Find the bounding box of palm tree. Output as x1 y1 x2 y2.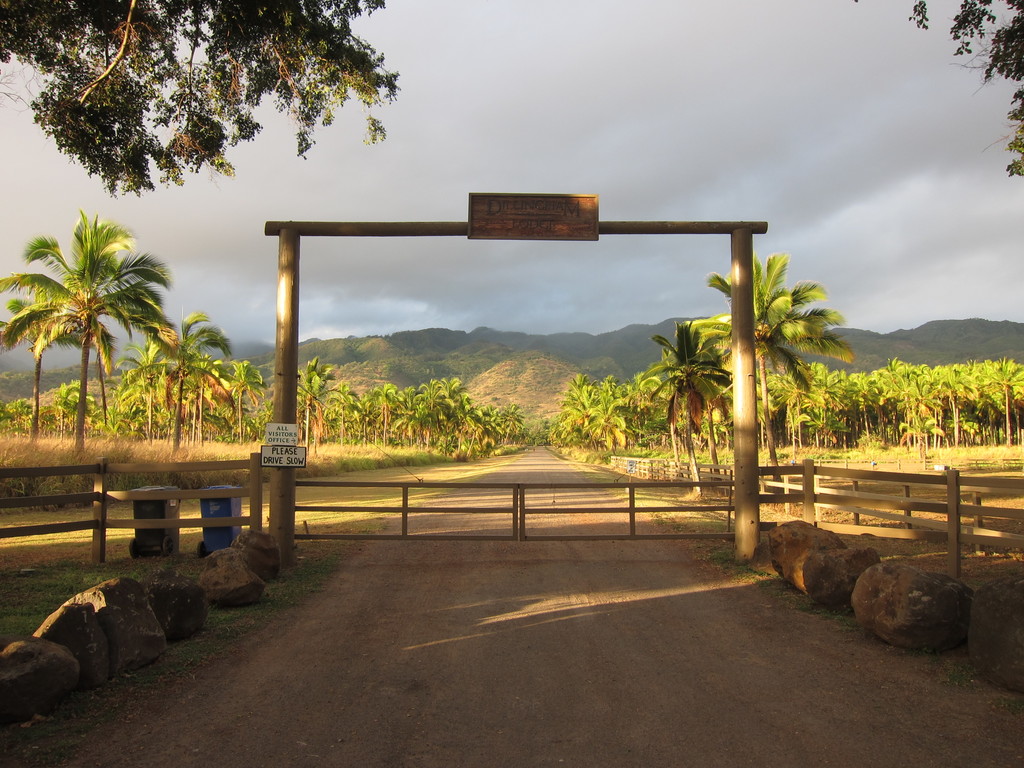
701 261 807 462.
